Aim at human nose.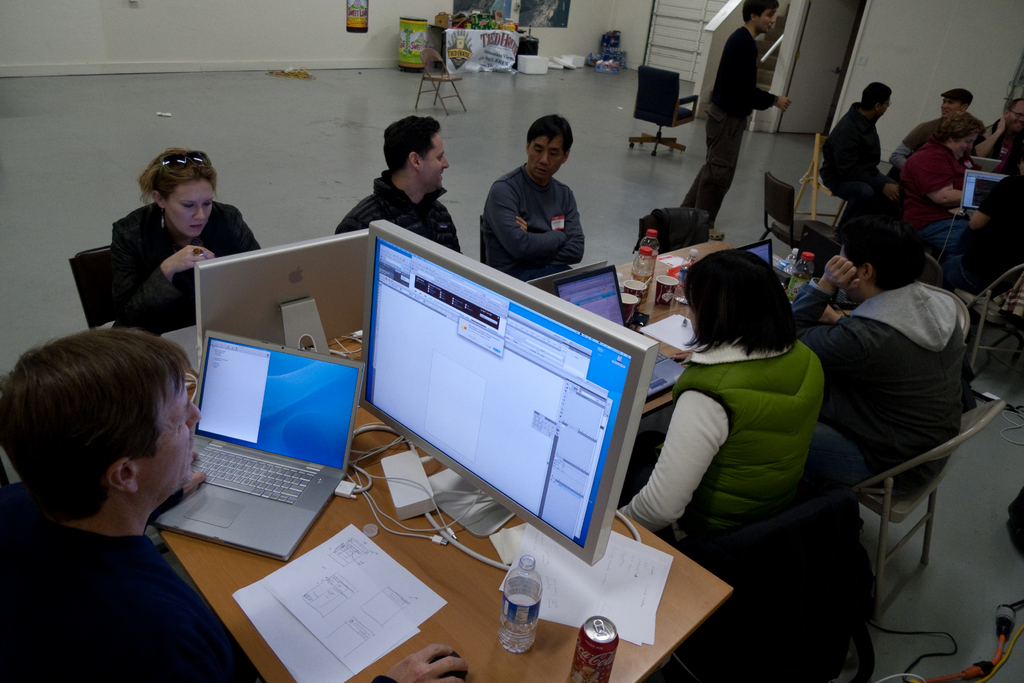
Aimed at Rect(441, 154, 450, 169).
